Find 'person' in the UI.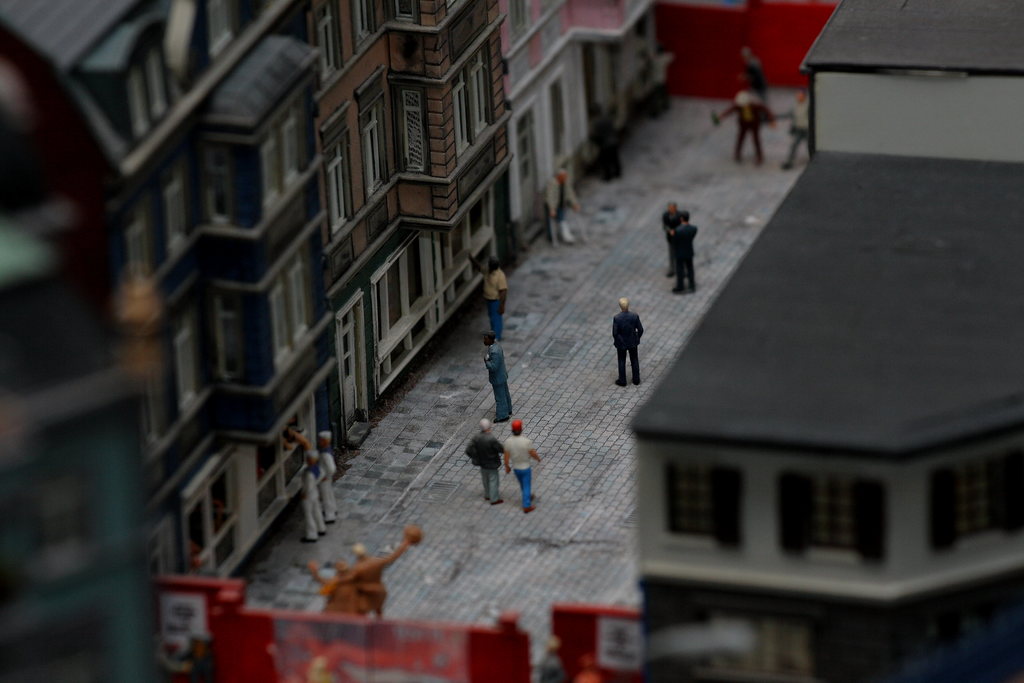
UI element at [x1=662, y1=201, x2=679, y2=276].
